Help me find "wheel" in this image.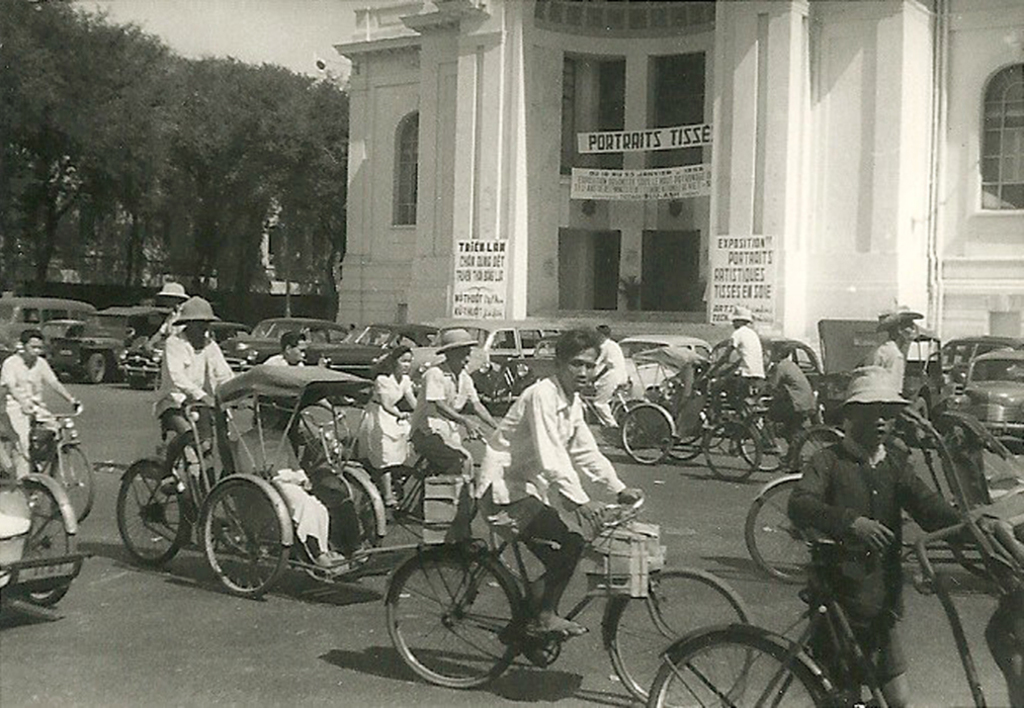
Found it: <bbox>615, 399, 675, 465</bbox>.
